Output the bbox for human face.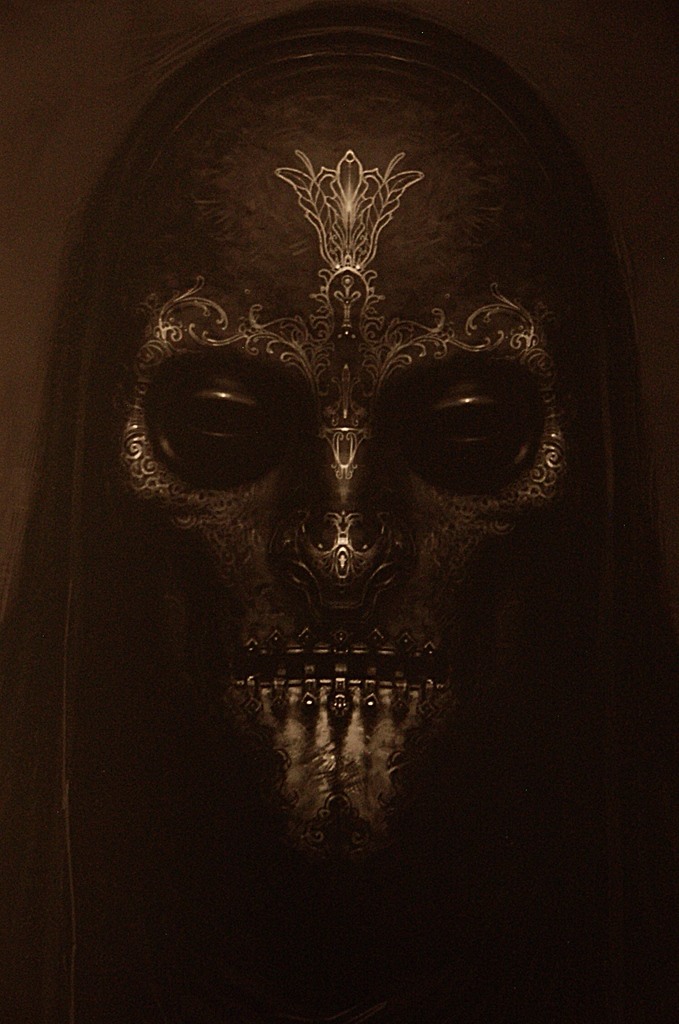
box(110, 76, 567, 860).
